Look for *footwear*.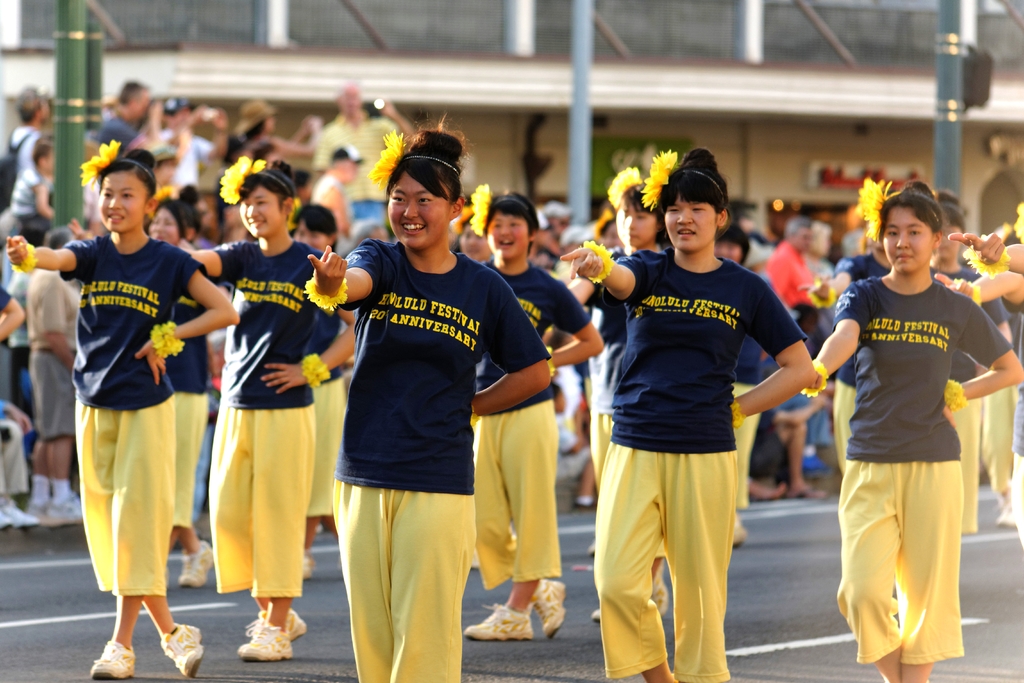
Found: BBox(24, 494, 50, 527).
